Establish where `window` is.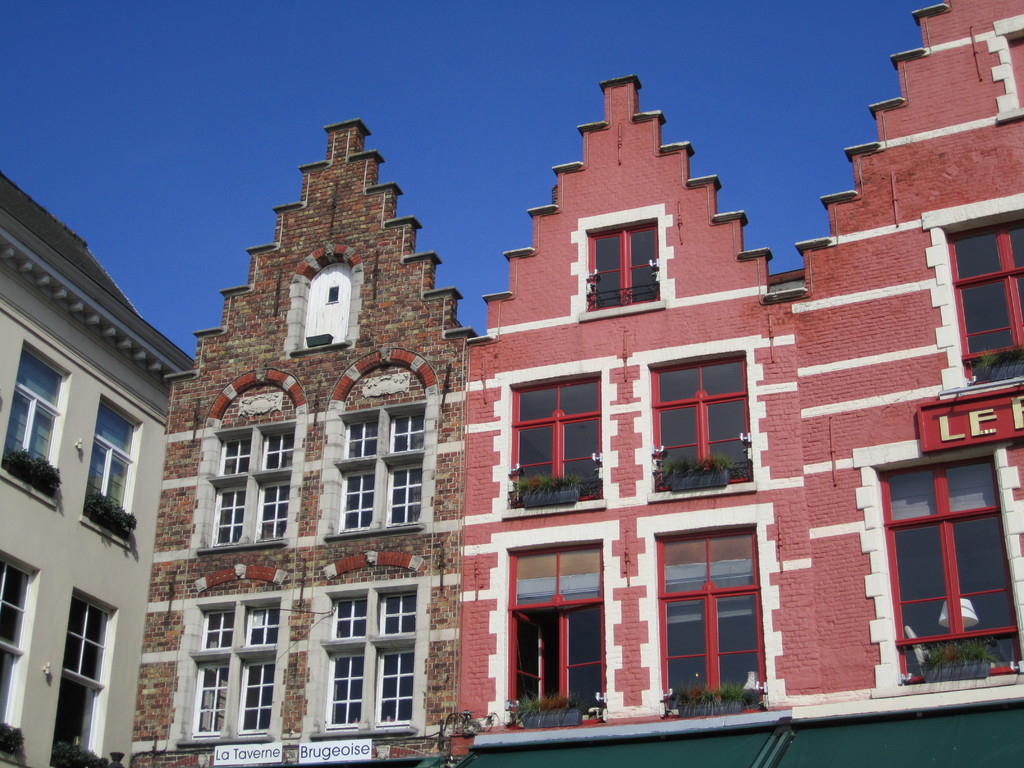
Established at x1=886, y1=419, x2=998, y2=682.
